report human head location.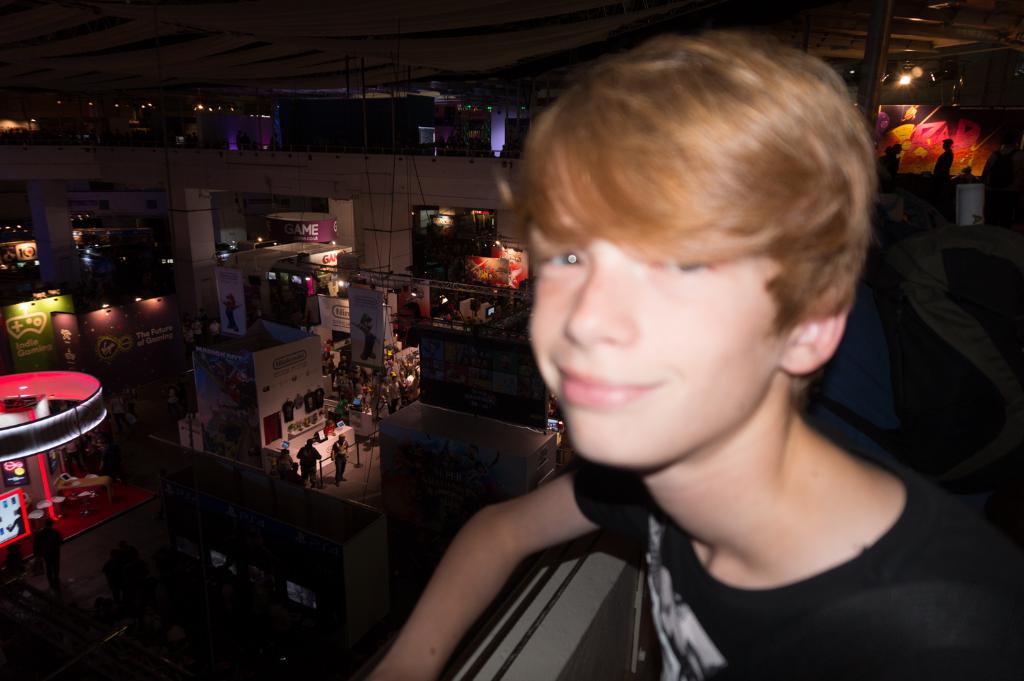
Report: box=[302, 435, 317, 449].
